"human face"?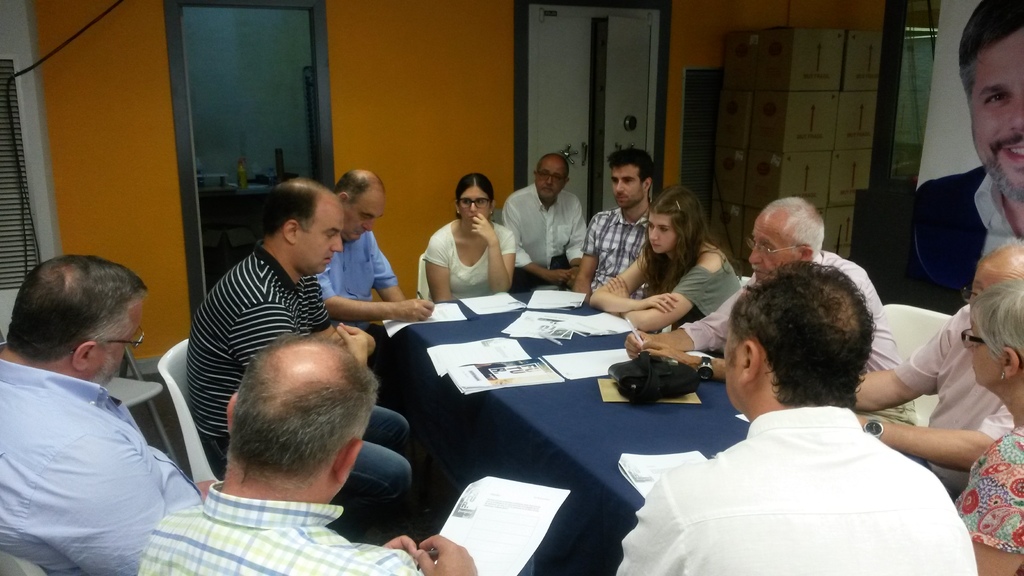
<bbox>967, 316, 1002, 386</bbox>
